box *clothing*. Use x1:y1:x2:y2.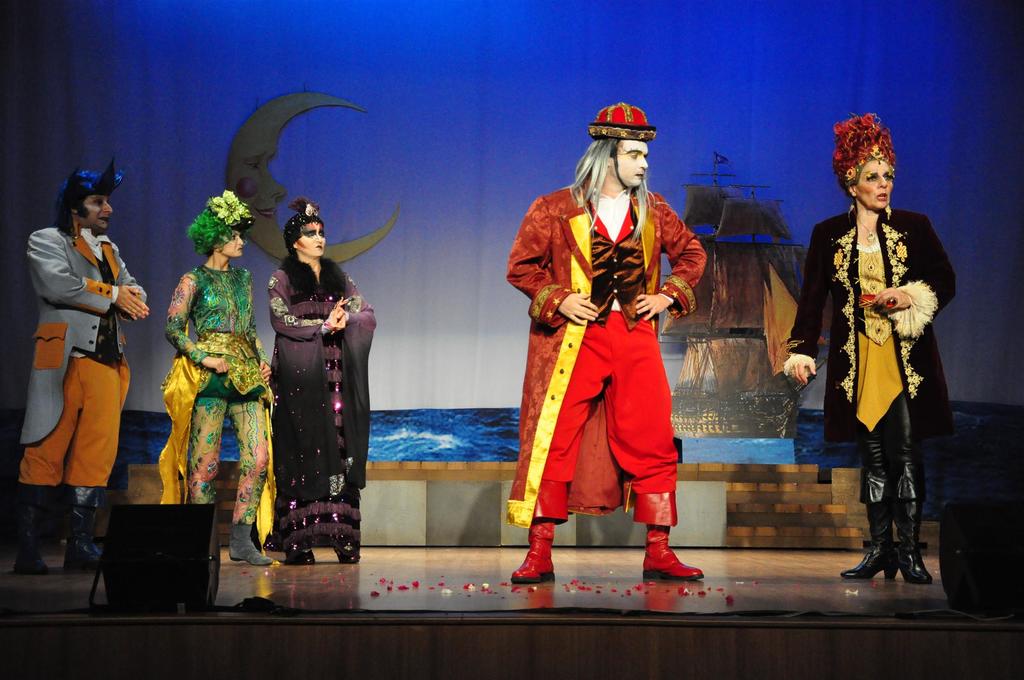
159:260:299:550.
